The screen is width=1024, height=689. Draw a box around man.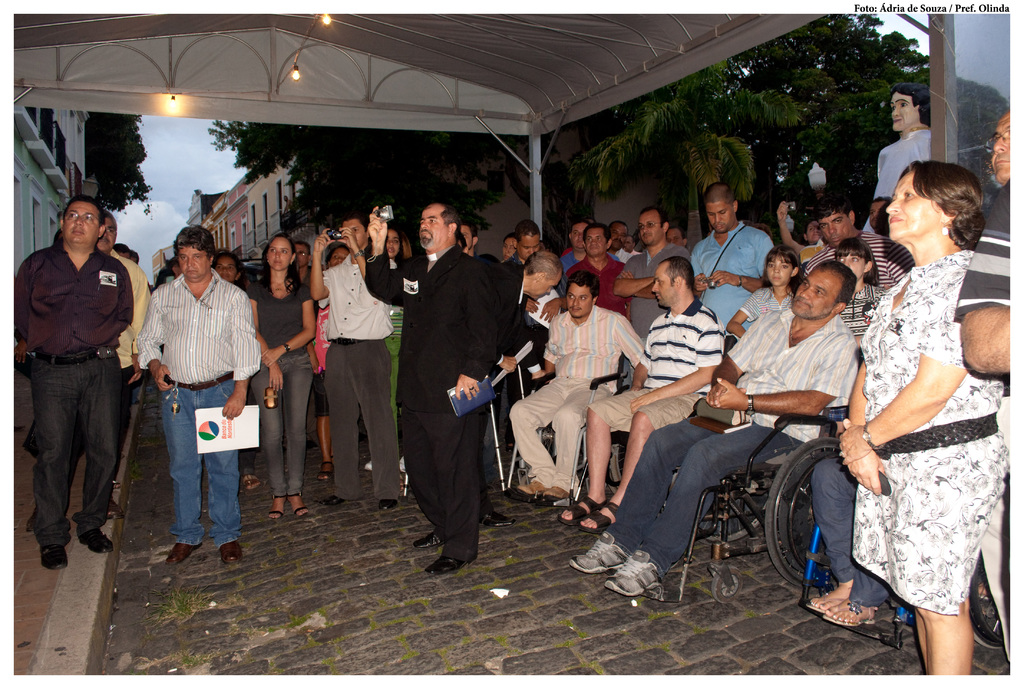
detection(15, 168, 140, 589).
